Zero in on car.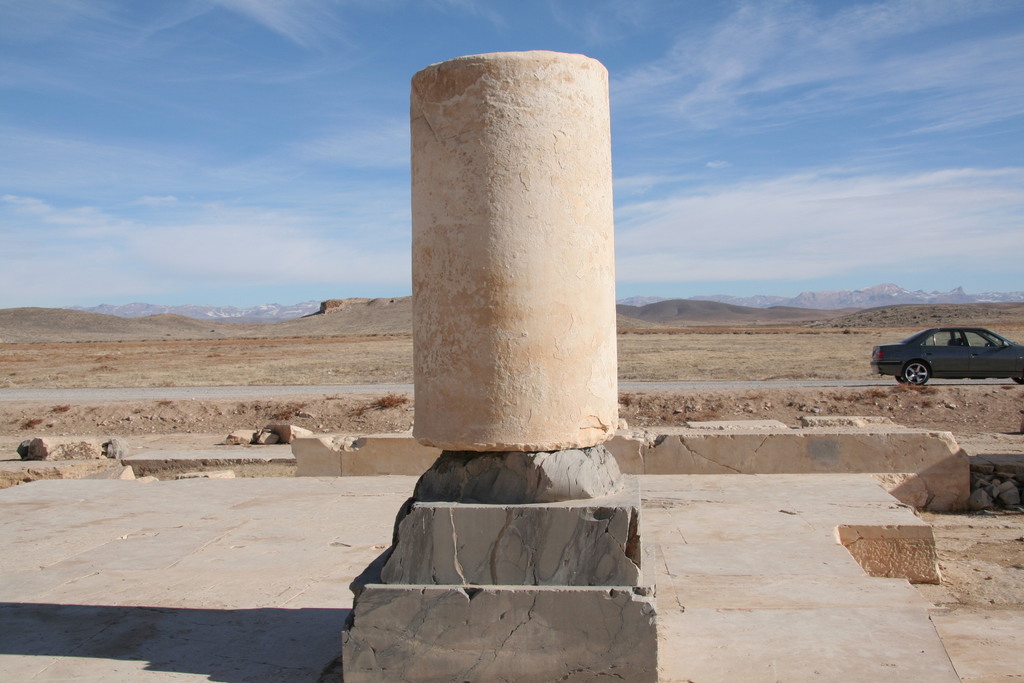
Zeroed in: x1=883 y1=316 x2=1021 y2=393.
